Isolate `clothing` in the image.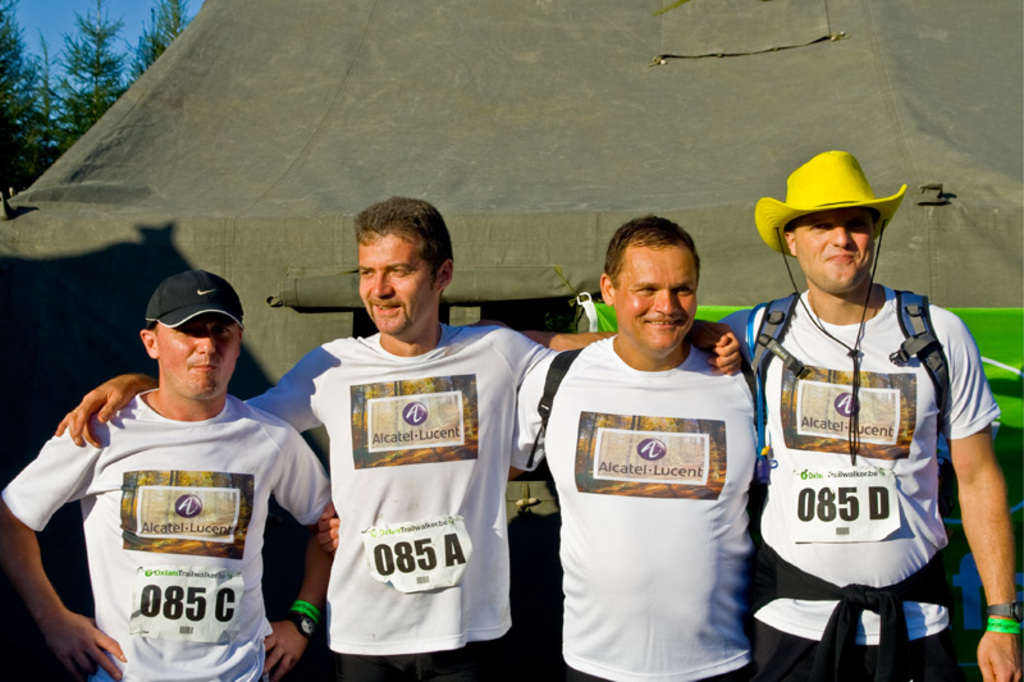
Isolated region: crop(3, 388, 342, 681).
